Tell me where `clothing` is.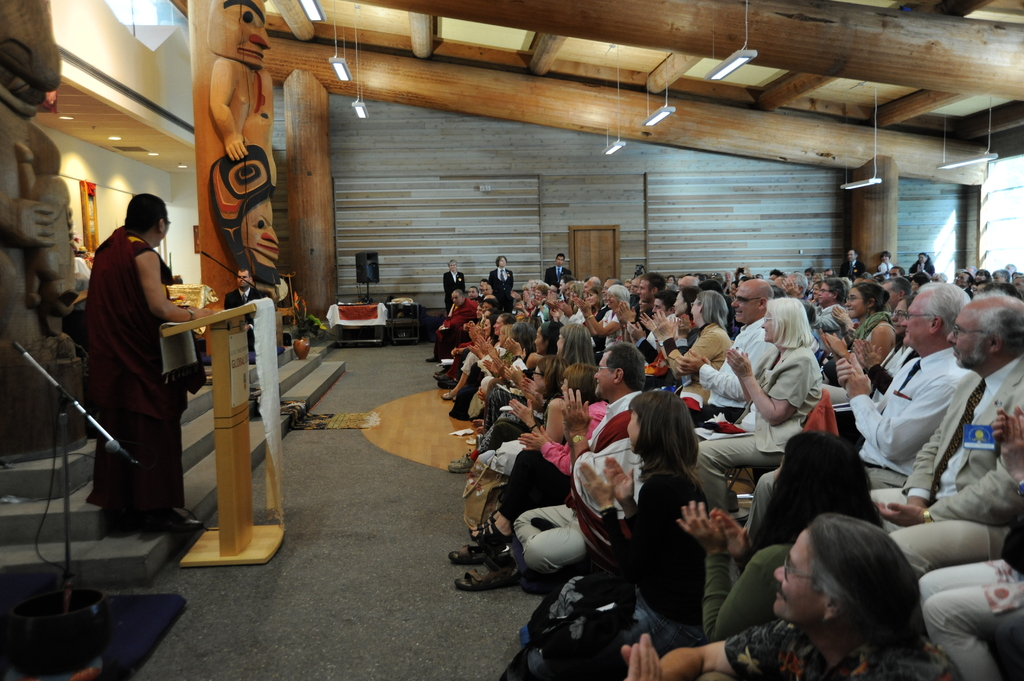
`clothing` is at select_region(548, 266, 566, 298).
